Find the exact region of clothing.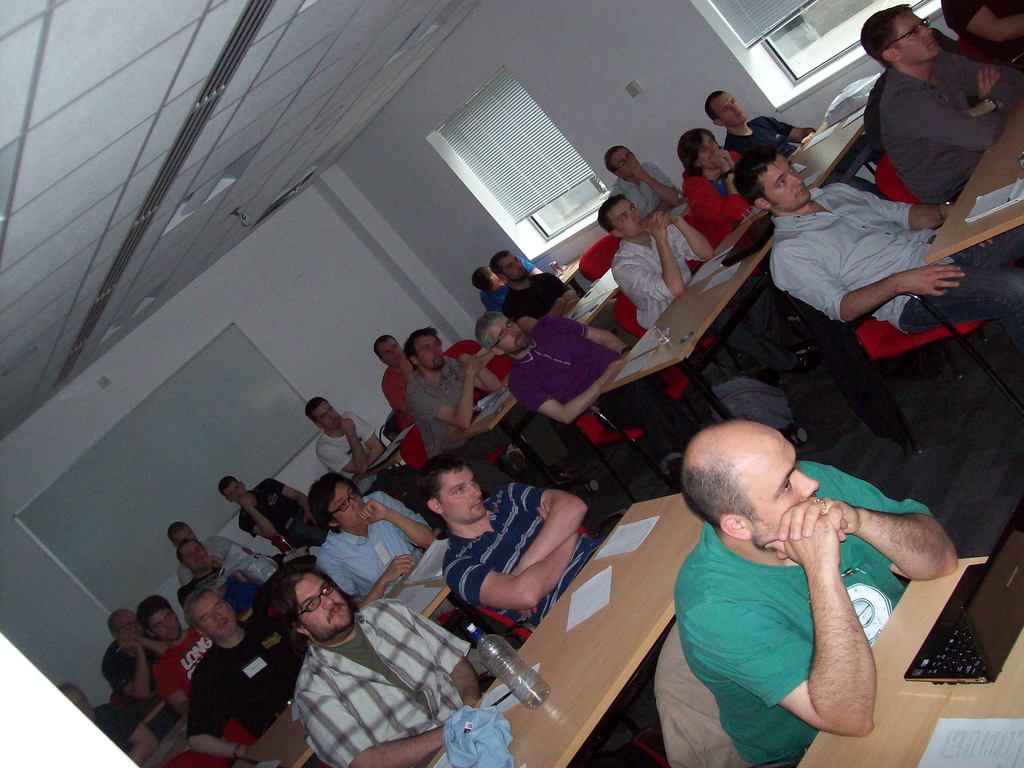
Exact region: pyautogui.locateOnScreen(614, 157, 677, 226).
